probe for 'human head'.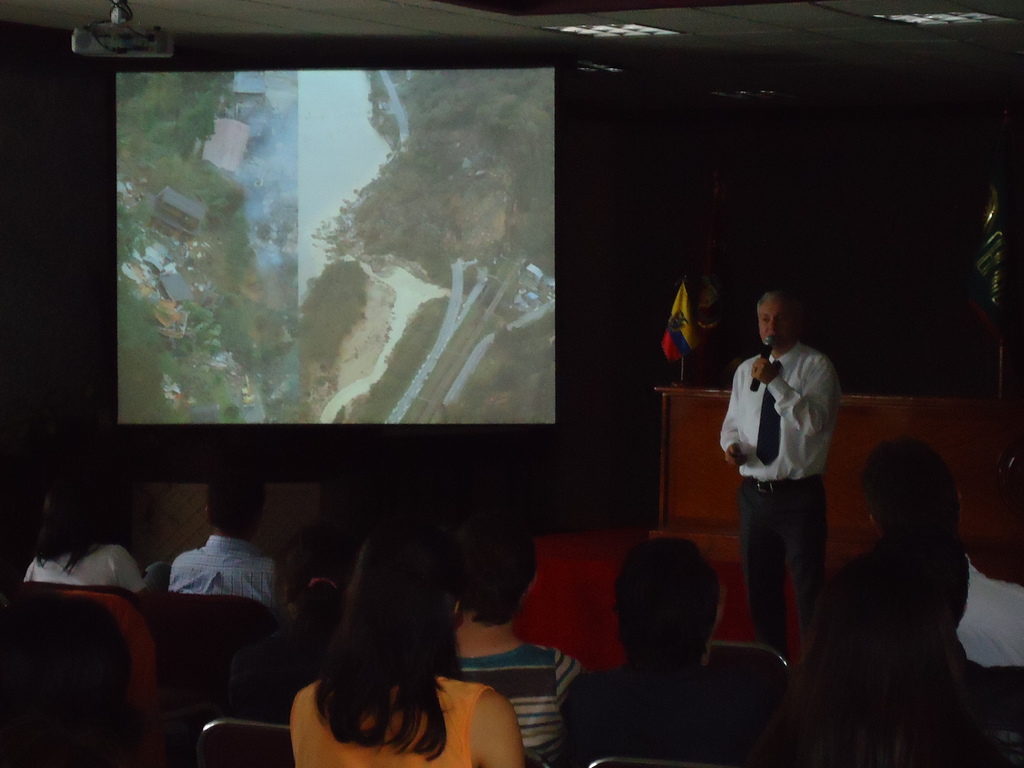
Probe result: 202 465 269 542.
